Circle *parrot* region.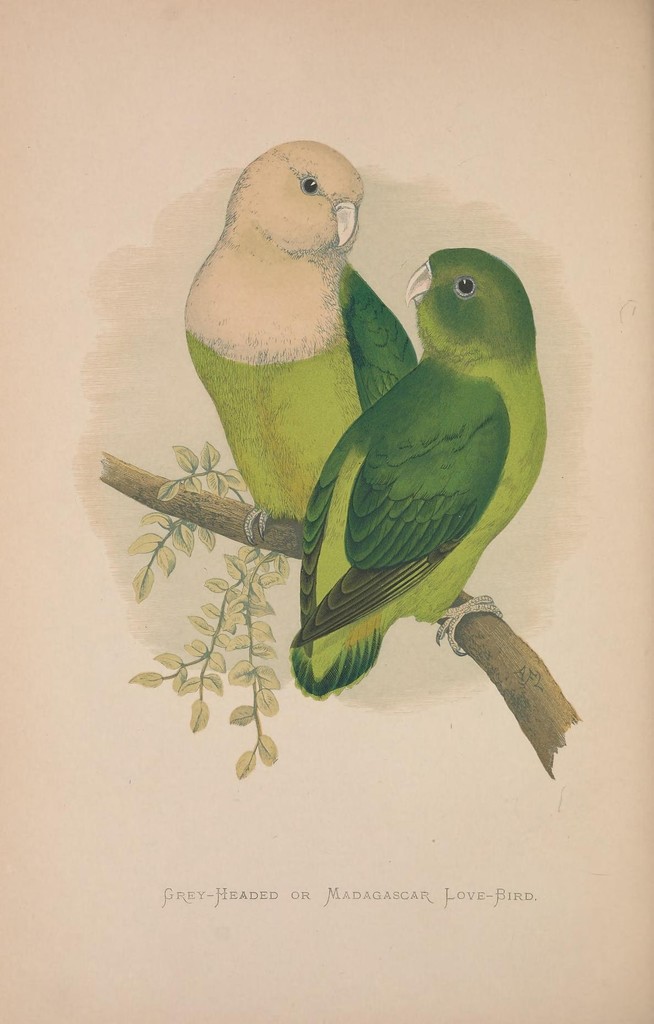
Region: [left=284, top=242, right=549, bottom=700].
